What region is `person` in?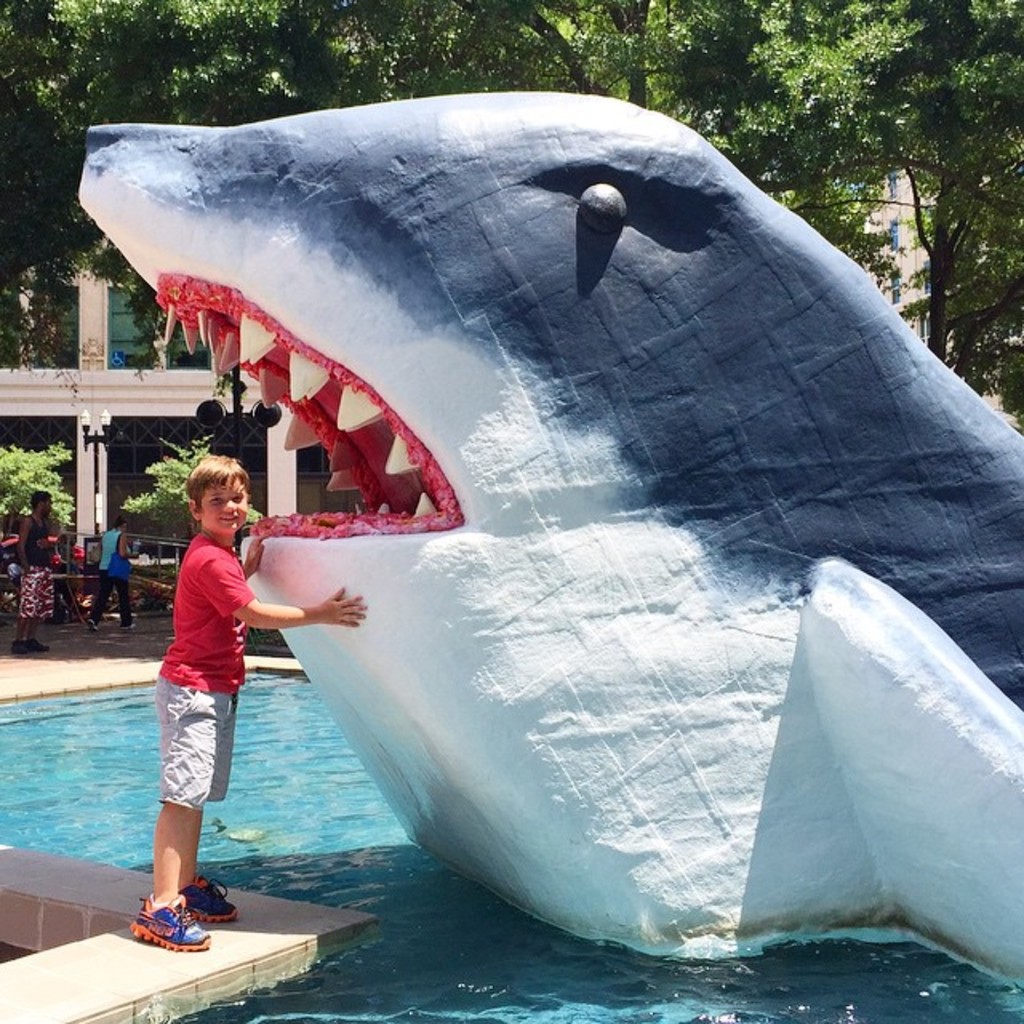
[x1=10, y1=483, x2=61, y2=651].
